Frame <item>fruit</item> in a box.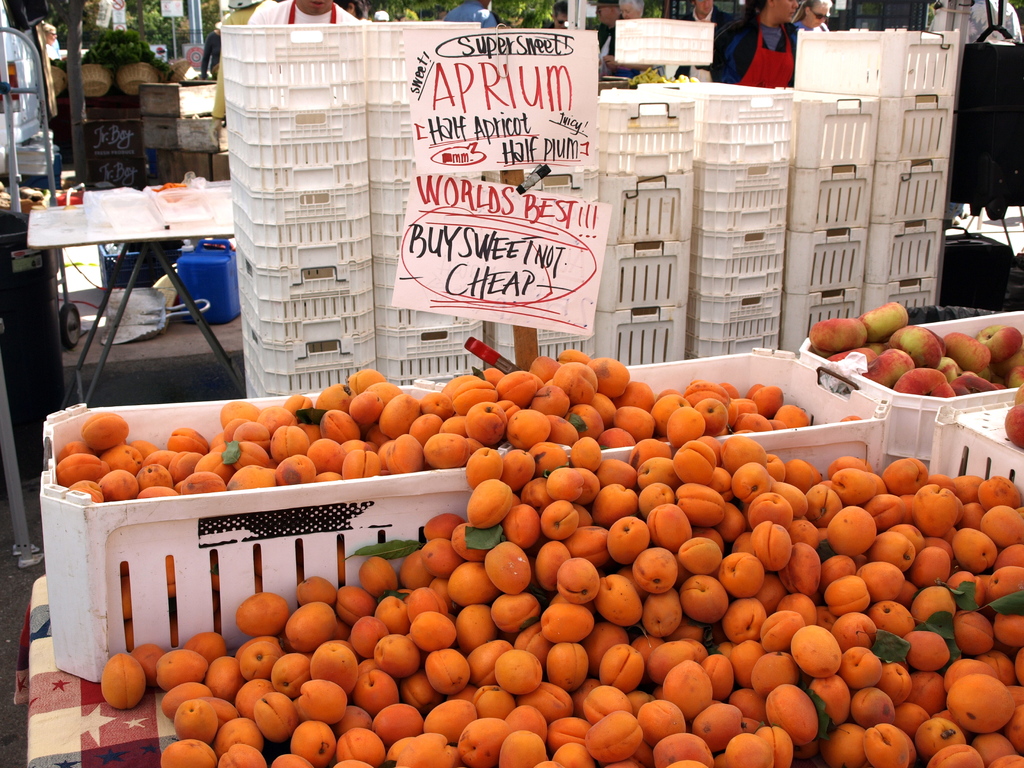
BBox(1002, 401, 1023, 448).
